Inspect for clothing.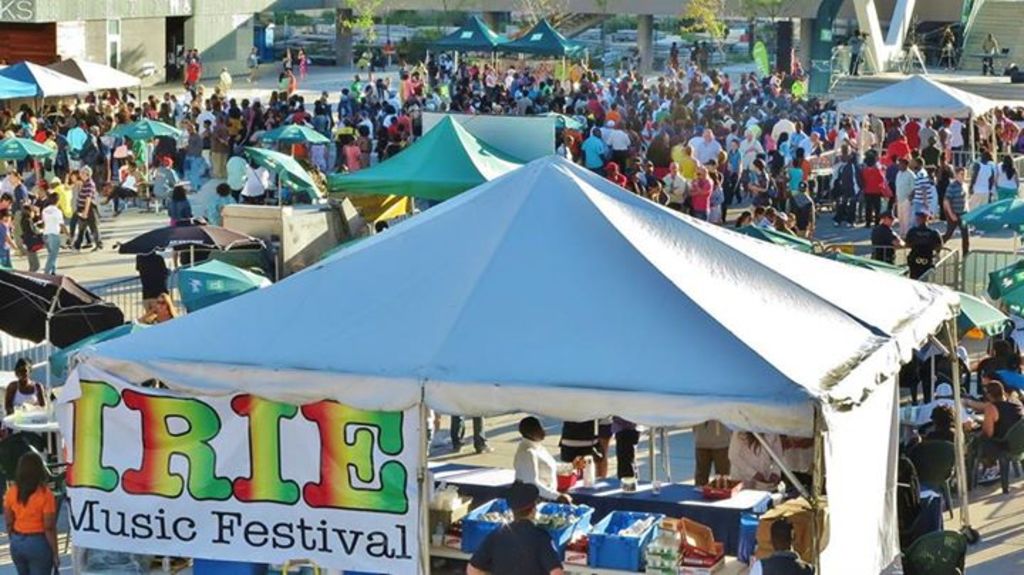
Inspection: 189:48:203:80.
